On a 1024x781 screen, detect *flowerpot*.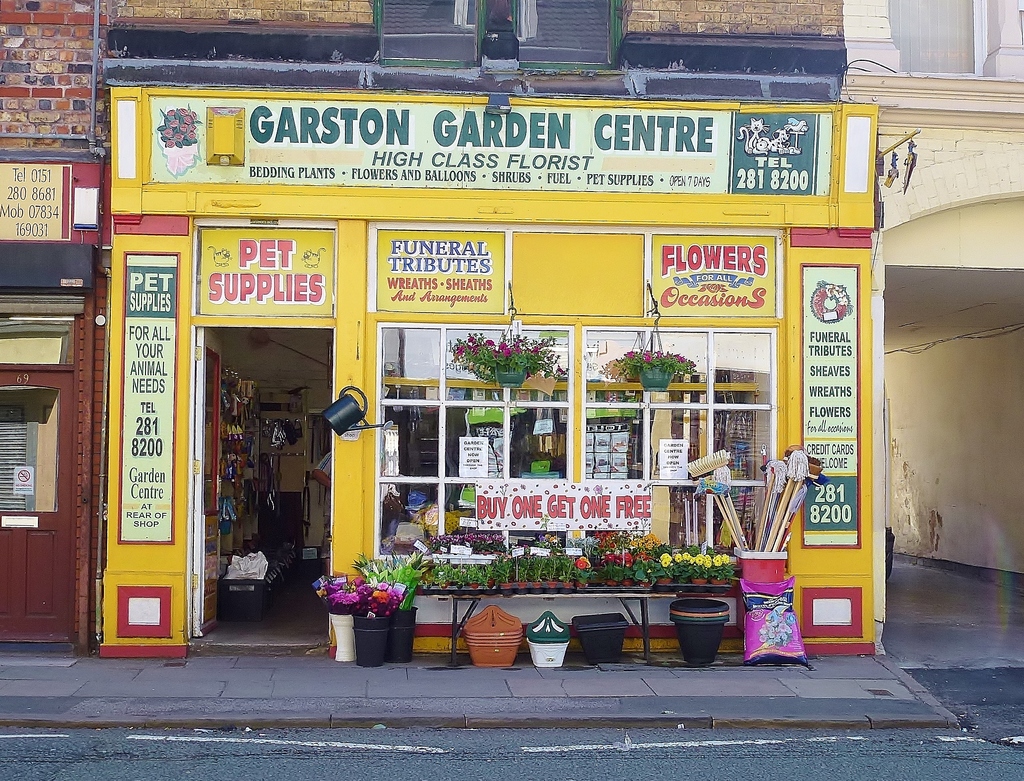
(353, 615, 397, 668).
